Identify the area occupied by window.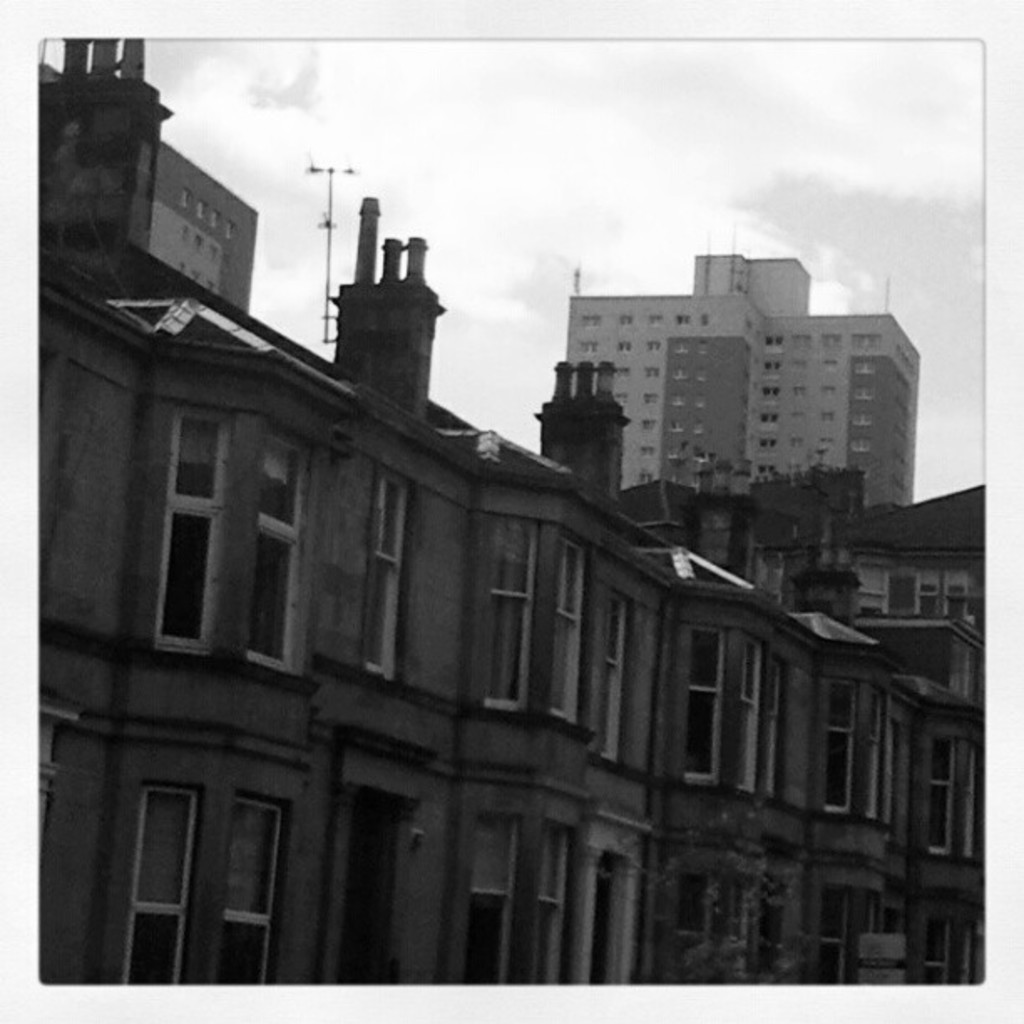
Area: (698, 311, 708, 326).
